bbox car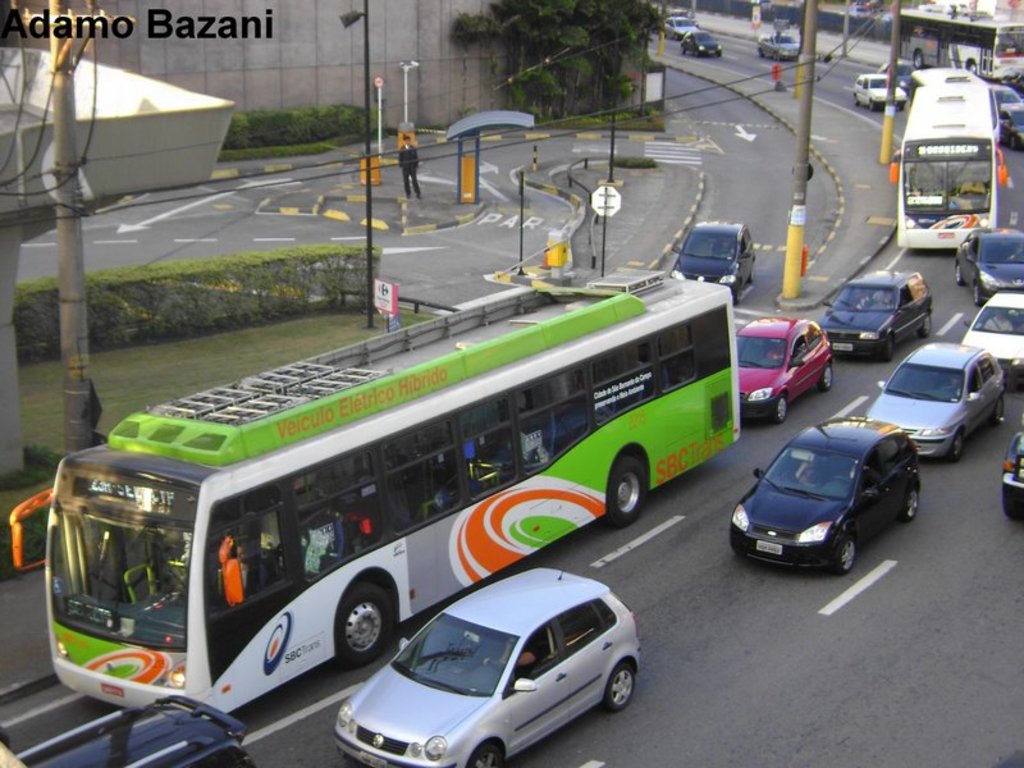
<box>860,337,1004,460</box>
